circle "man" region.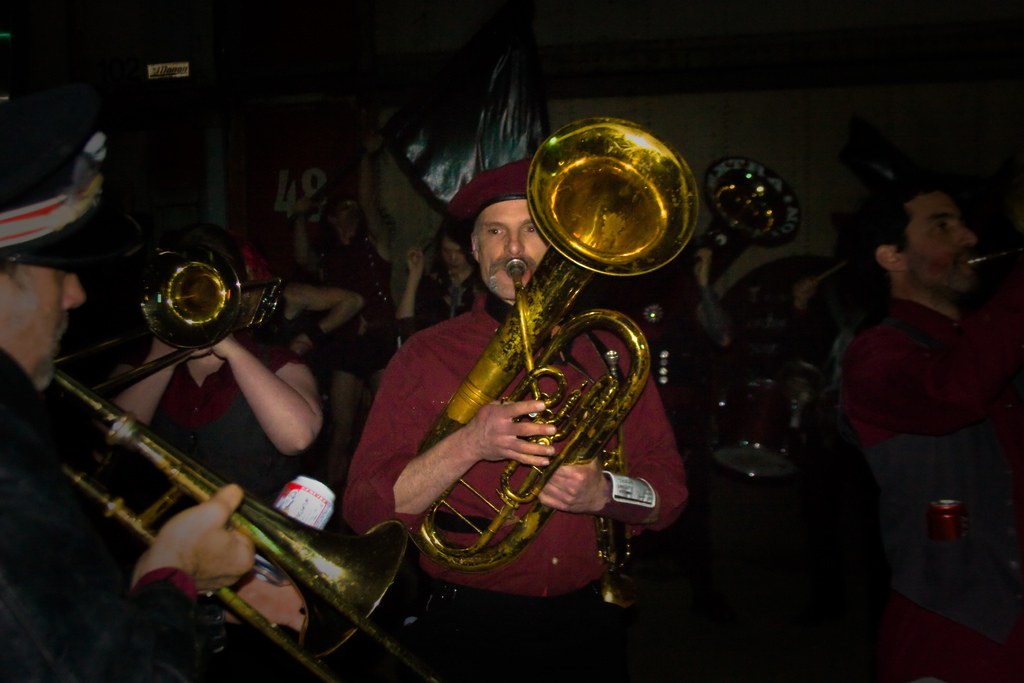
Region: 833, 162, 1023, 682.
